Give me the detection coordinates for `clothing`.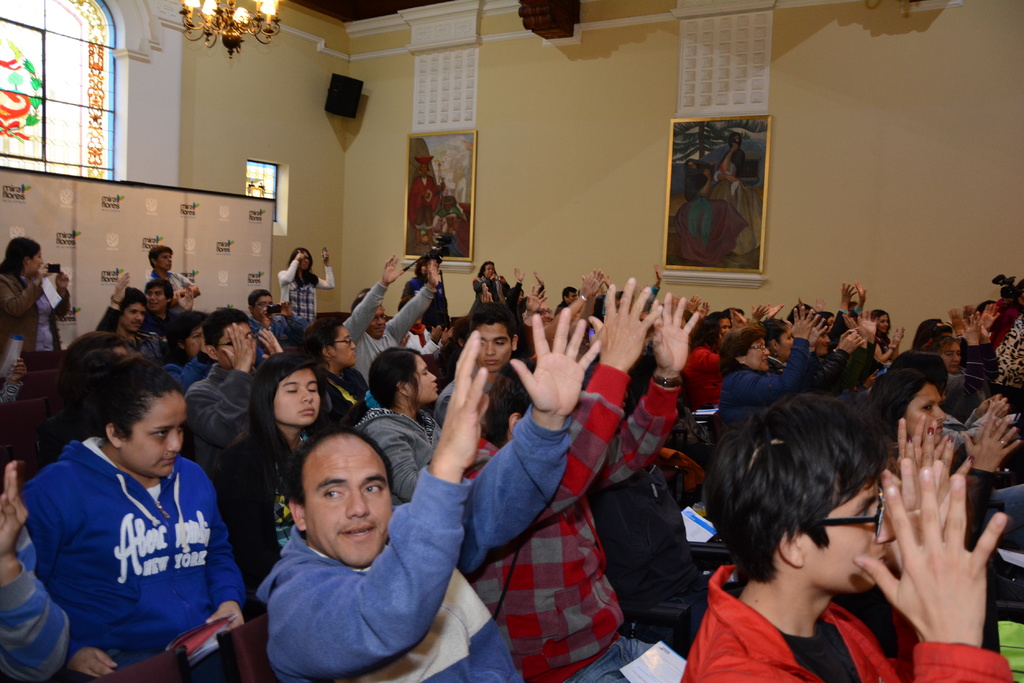
0/267/62/364.
